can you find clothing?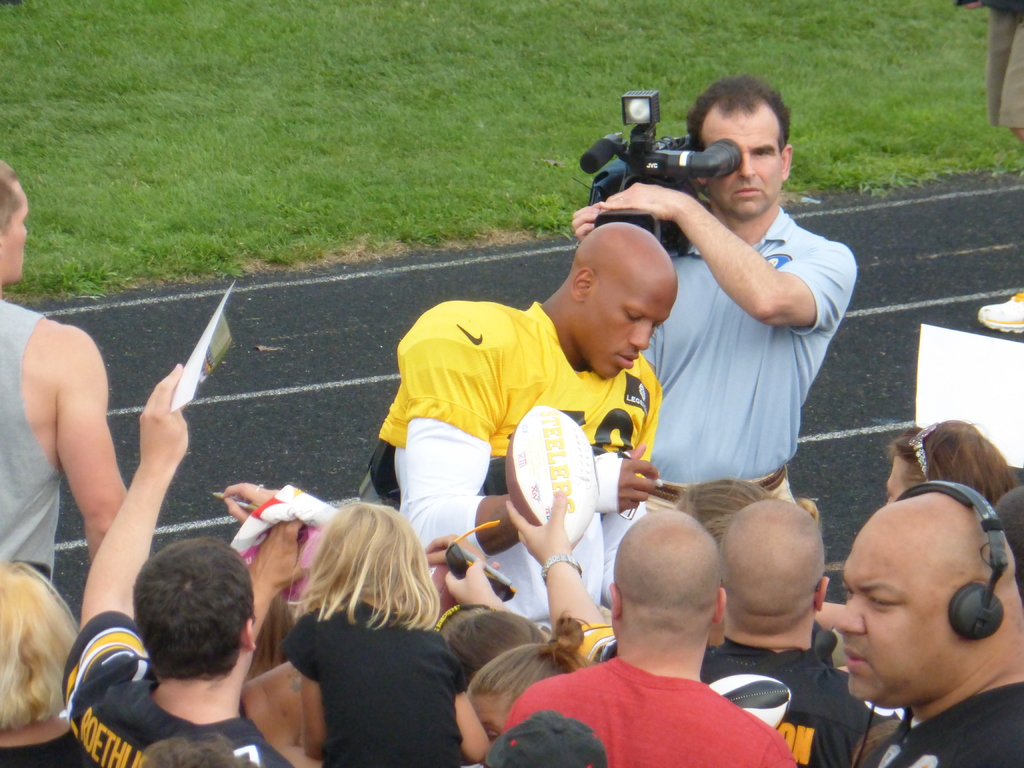
Yes, bounding box: pyautogui.locateOnScreen(860, 678, 1023, 767).
